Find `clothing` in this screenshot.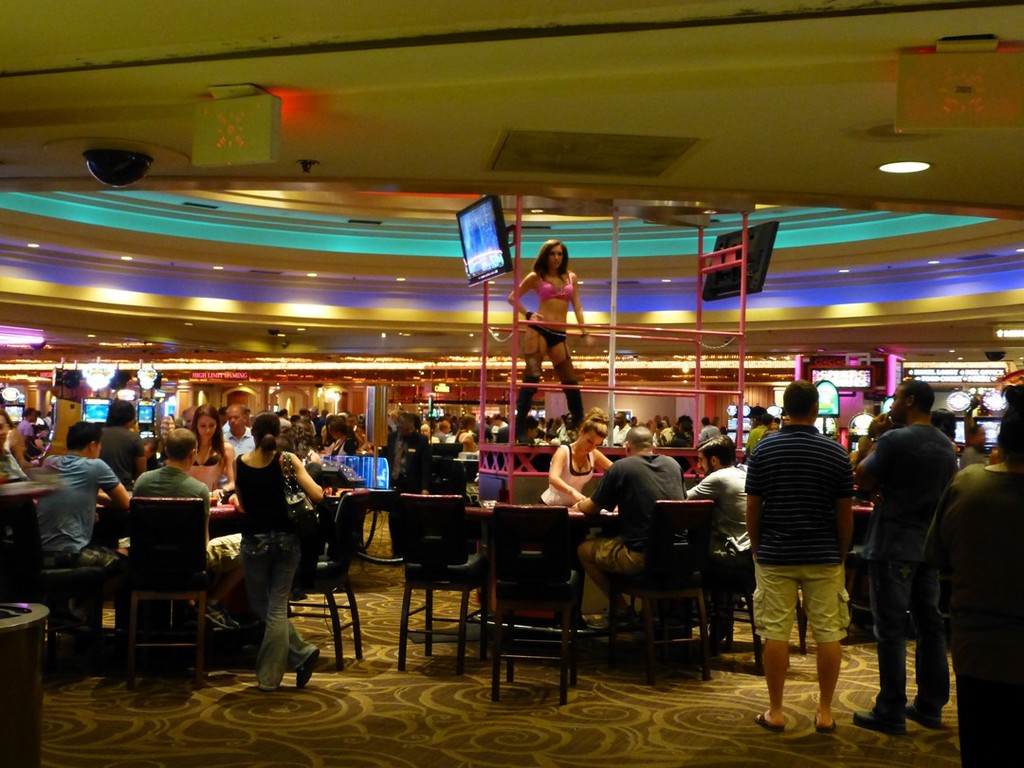
The bounding box for `clothing` is <box>14,418,33,437</box>.
